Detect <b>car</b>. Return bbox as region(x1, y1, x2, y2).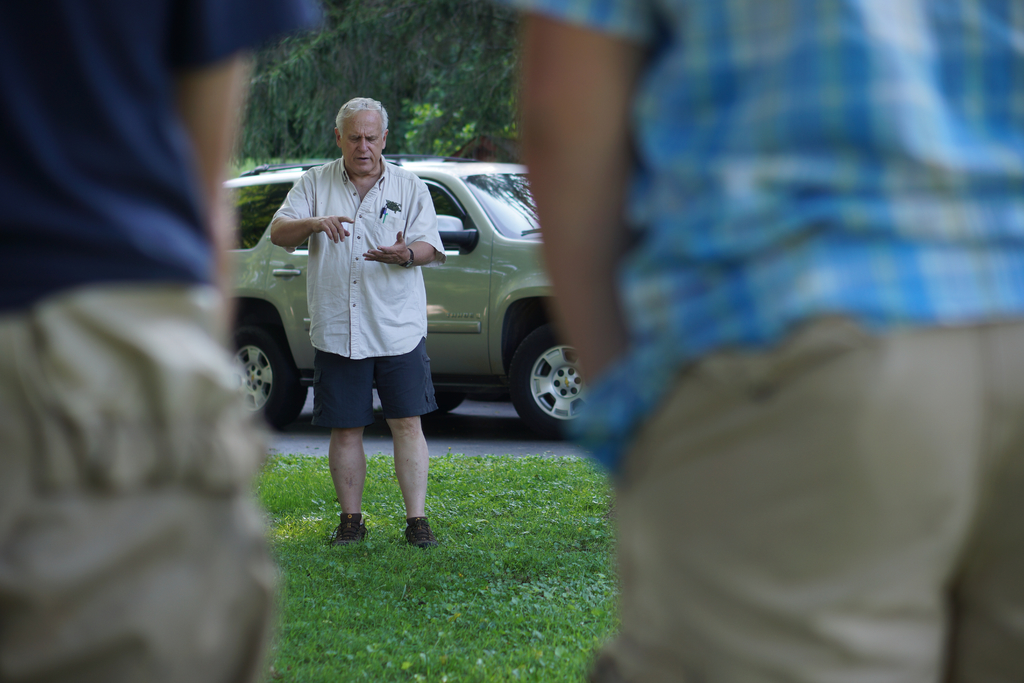
region(224, 161, 575, 443).
